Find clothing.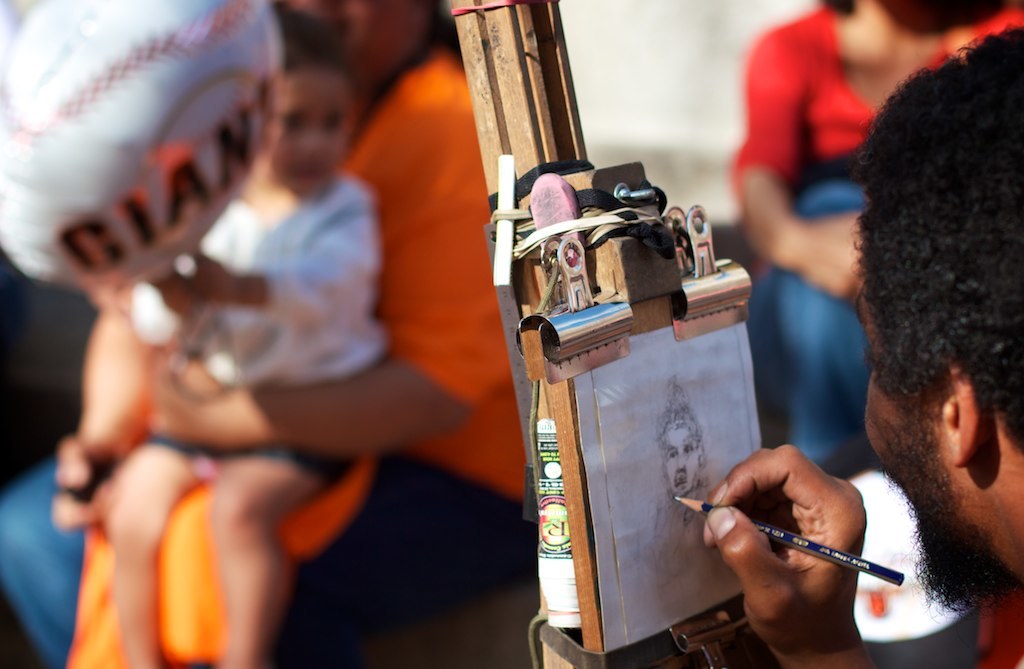
locate(0, 50, 542, 668).
